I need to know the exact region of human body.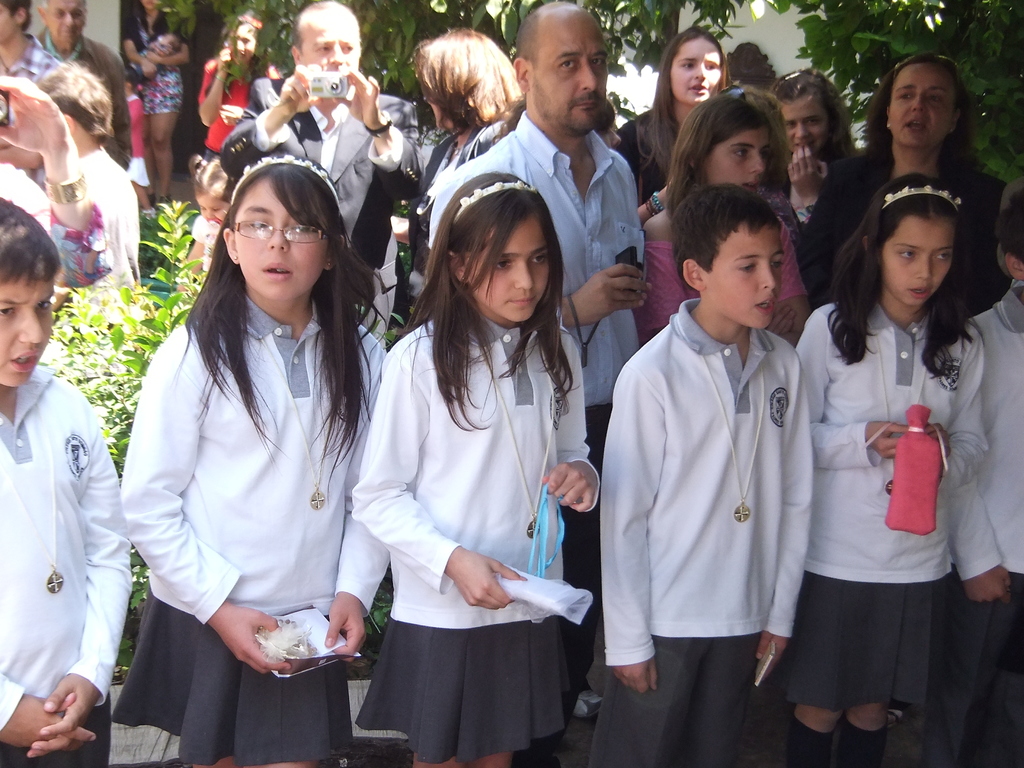
Region: left=128, top=294, right=390, bottom=764.
